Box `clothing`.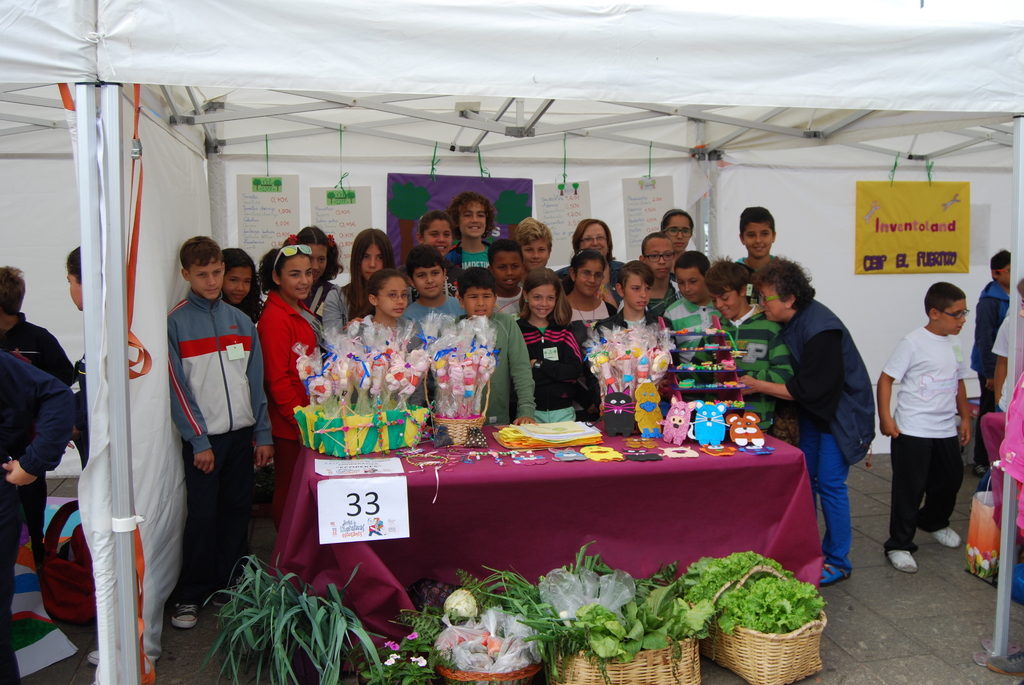
(x1=400, y1=253, x2=458, y2=301).
